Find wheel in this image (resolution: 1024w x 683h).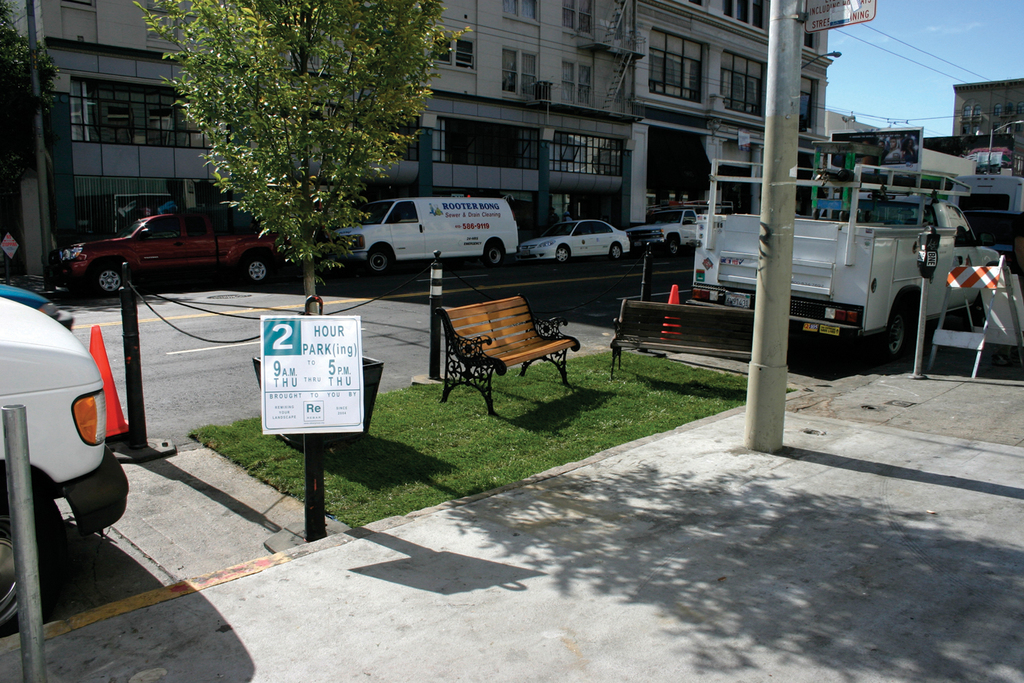
<box>0,469,72,642</box>.
